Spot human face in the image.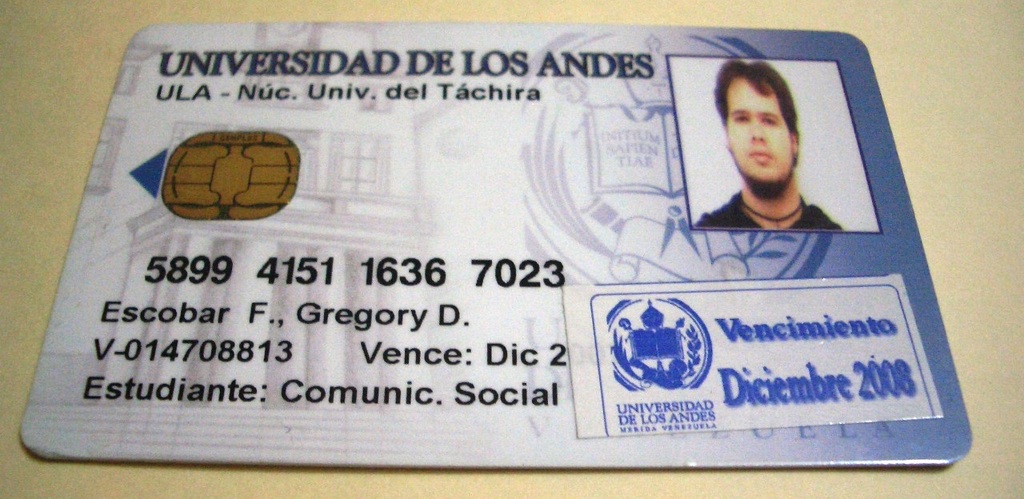
human face found at [721, 73, 794, 193].
